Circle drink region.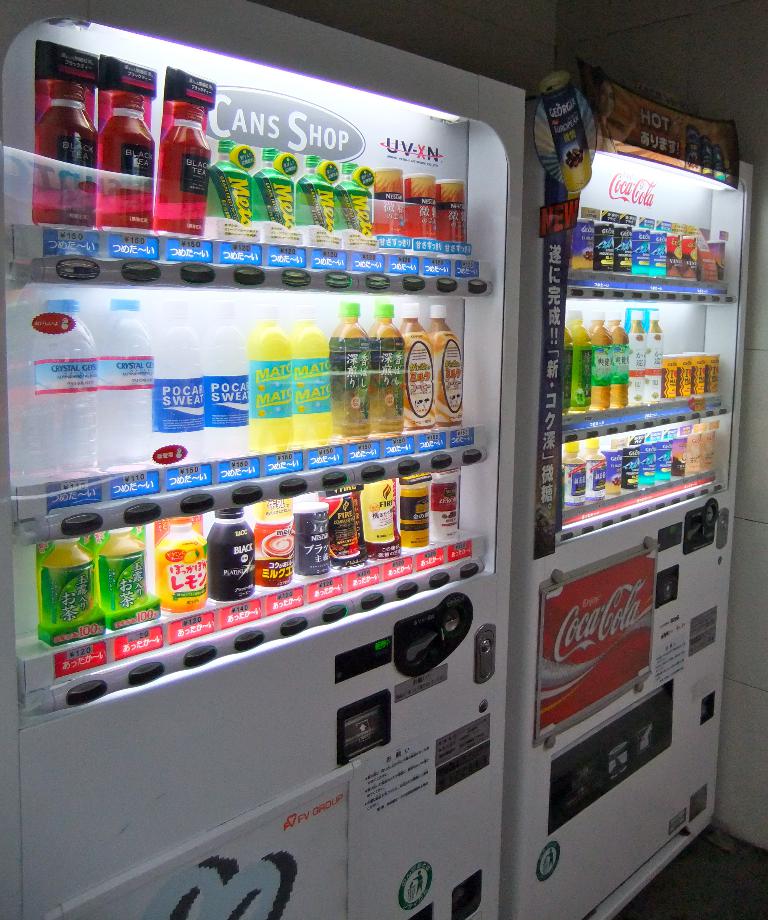
Region: x1=292, y1=304, x2=333, y2=441.
